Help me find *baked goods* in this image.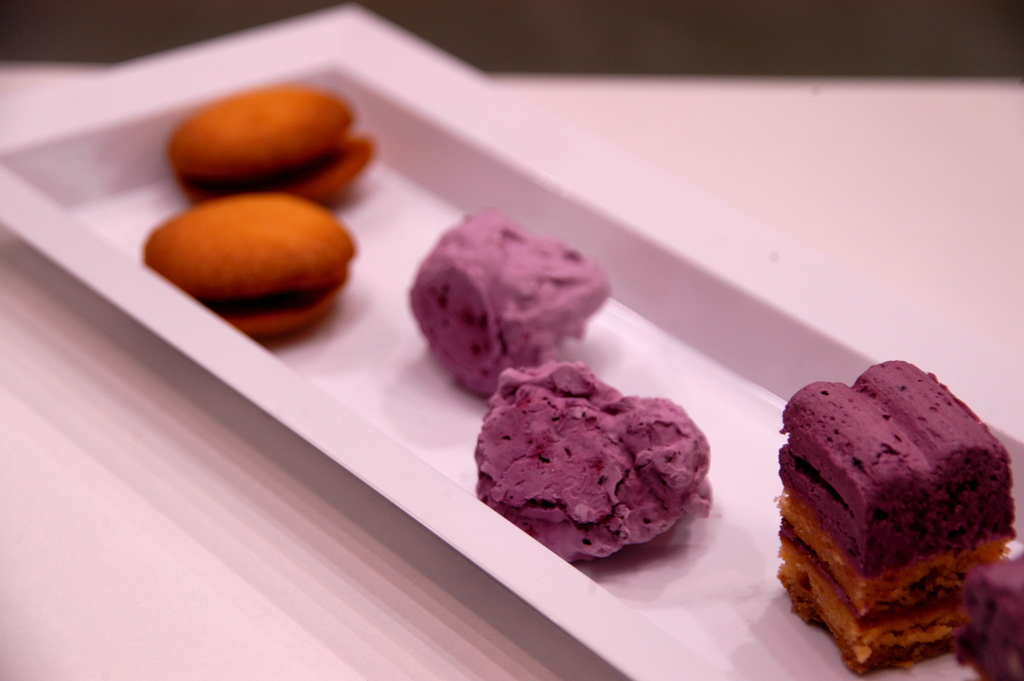
Found it: 410:205:614:397.
